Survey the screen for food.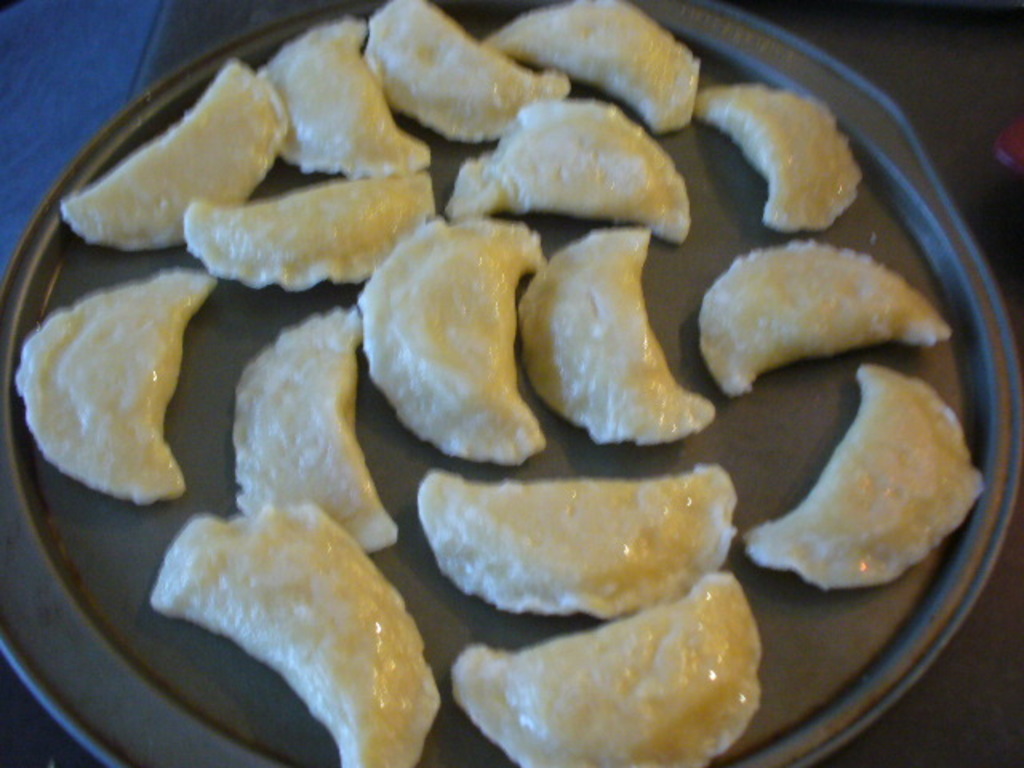
Survey found: 13,262,211,494.
